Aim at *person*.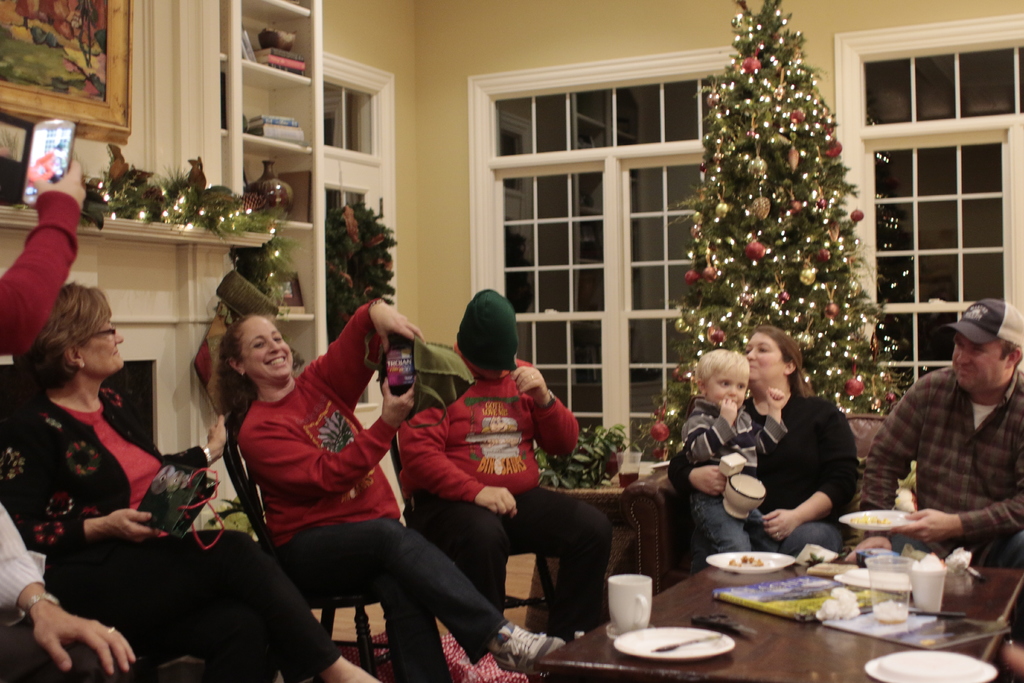
Aimed at [190, 289, 561, 682].
